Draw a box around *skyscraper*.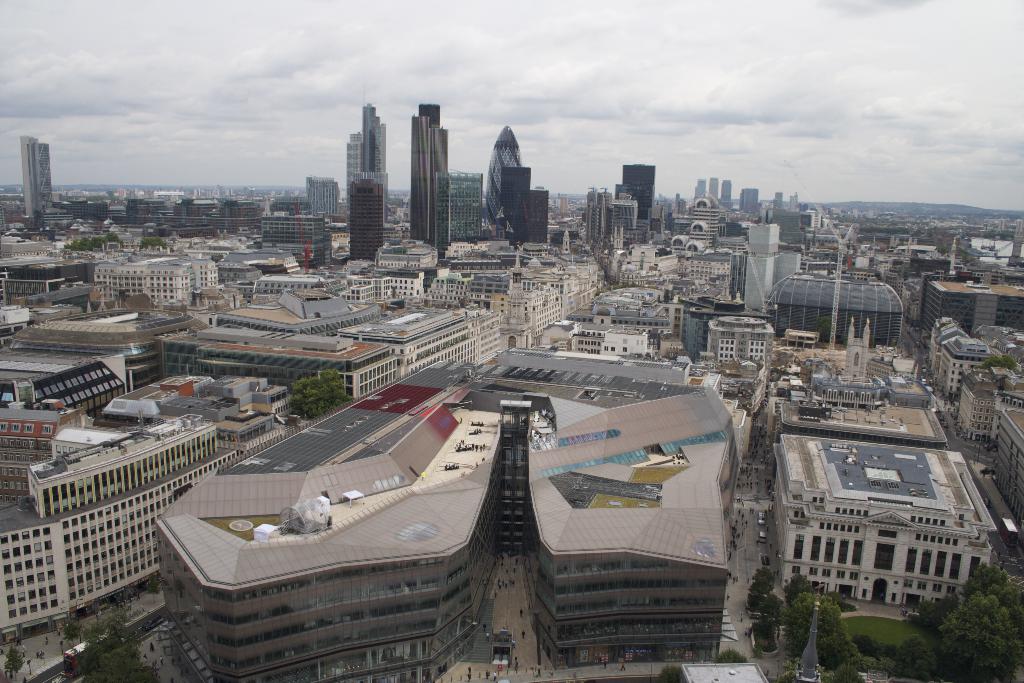
box(339, 105, 406, 256).
